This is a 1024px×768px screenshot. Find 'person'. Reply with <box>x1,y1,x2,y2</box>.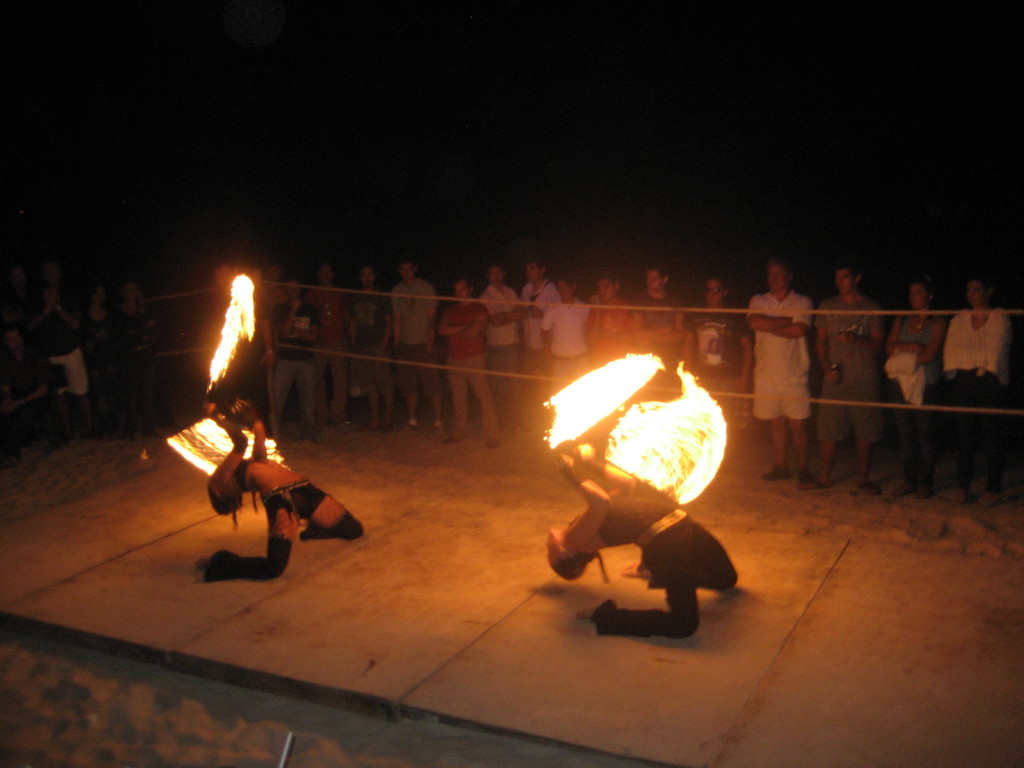
<box>268,280,316,430</box>.
